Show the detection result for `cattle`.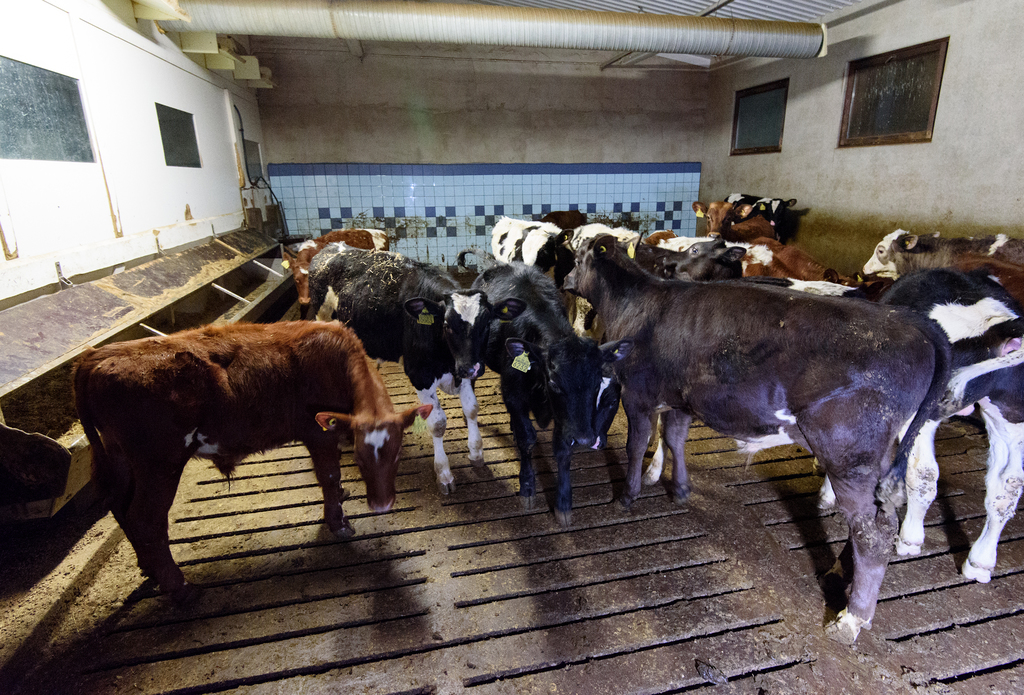
rect(630, 230, 742, 280).
